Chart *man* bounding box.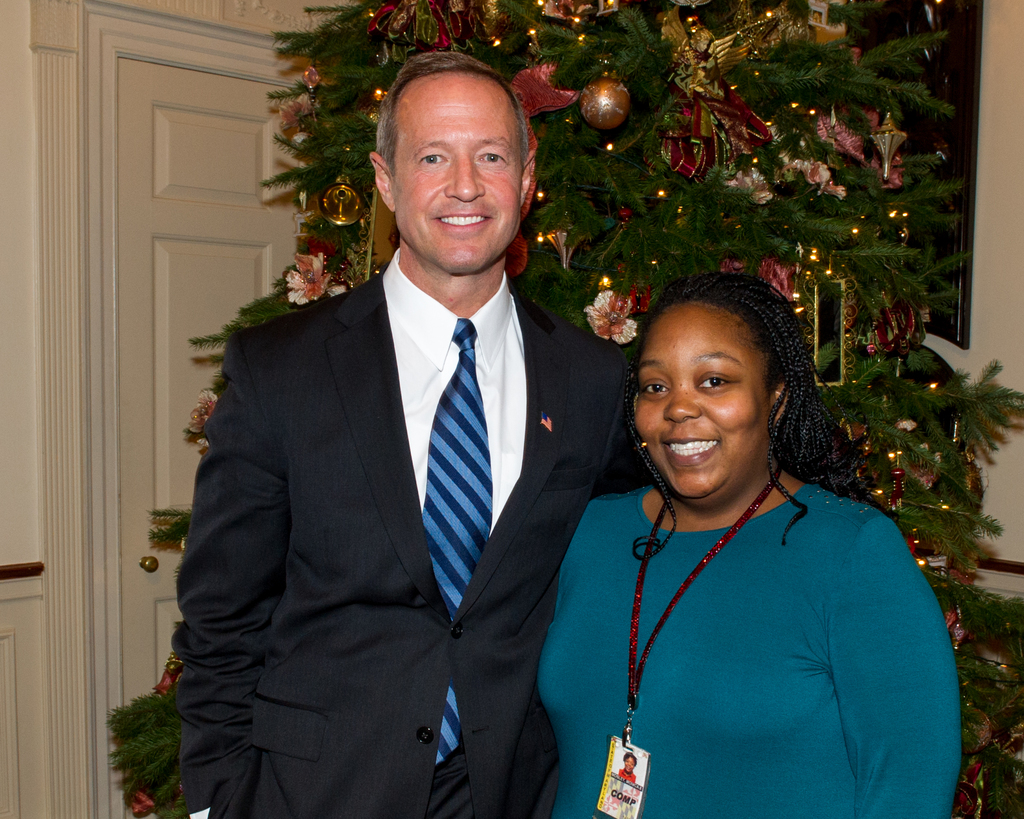
Charted: <region>164, 69, 641, 812</region>.
